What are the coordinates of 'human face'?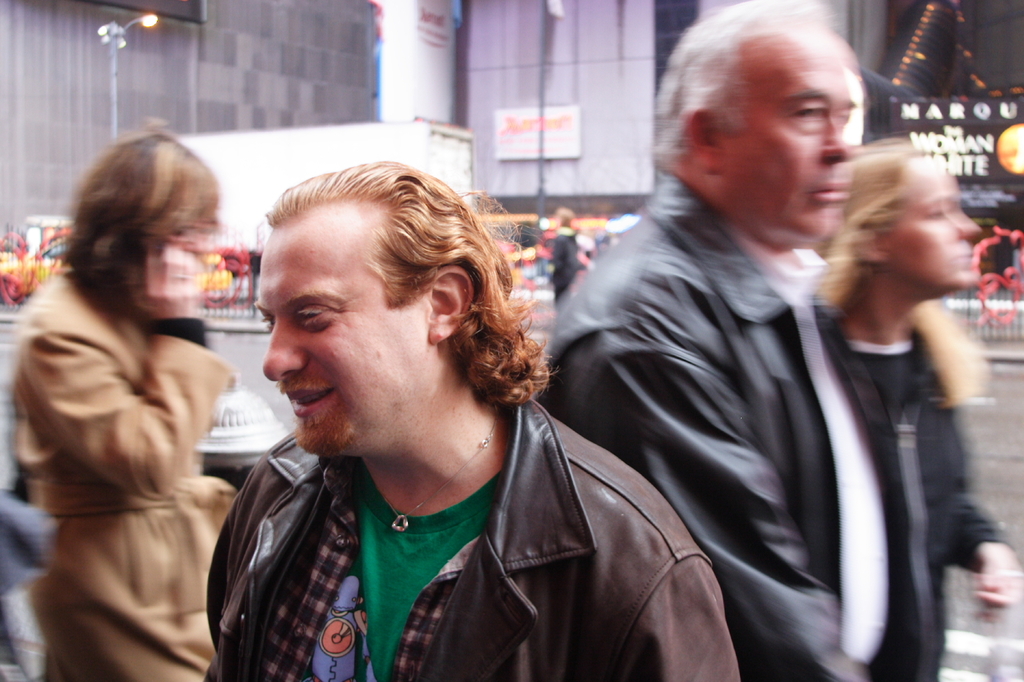
region(718, 36, 857, 243).
